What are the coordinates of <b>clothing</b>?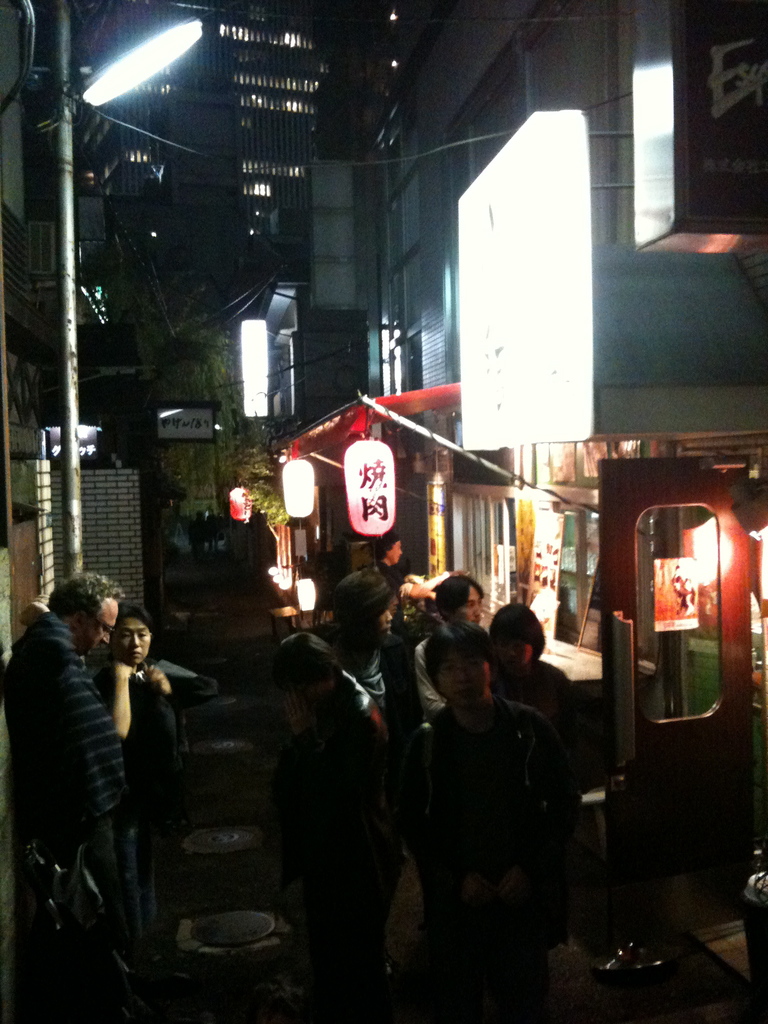
0 610 129 1023.
